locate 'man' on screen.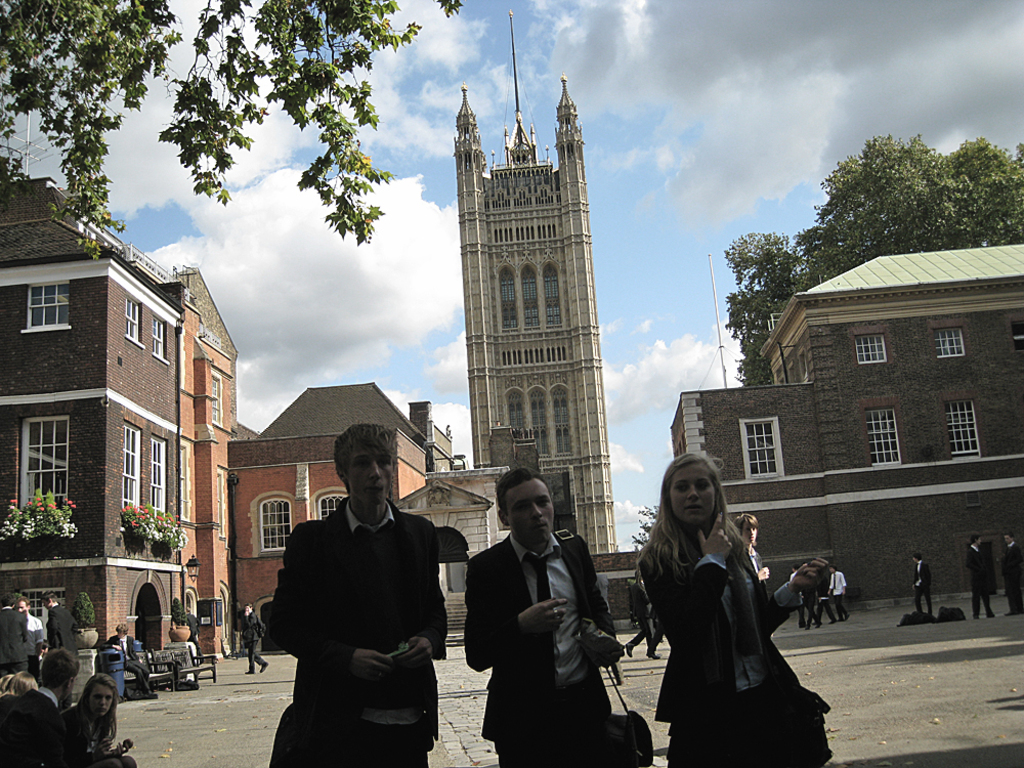
On screen at [461, 467, 627, 767].
